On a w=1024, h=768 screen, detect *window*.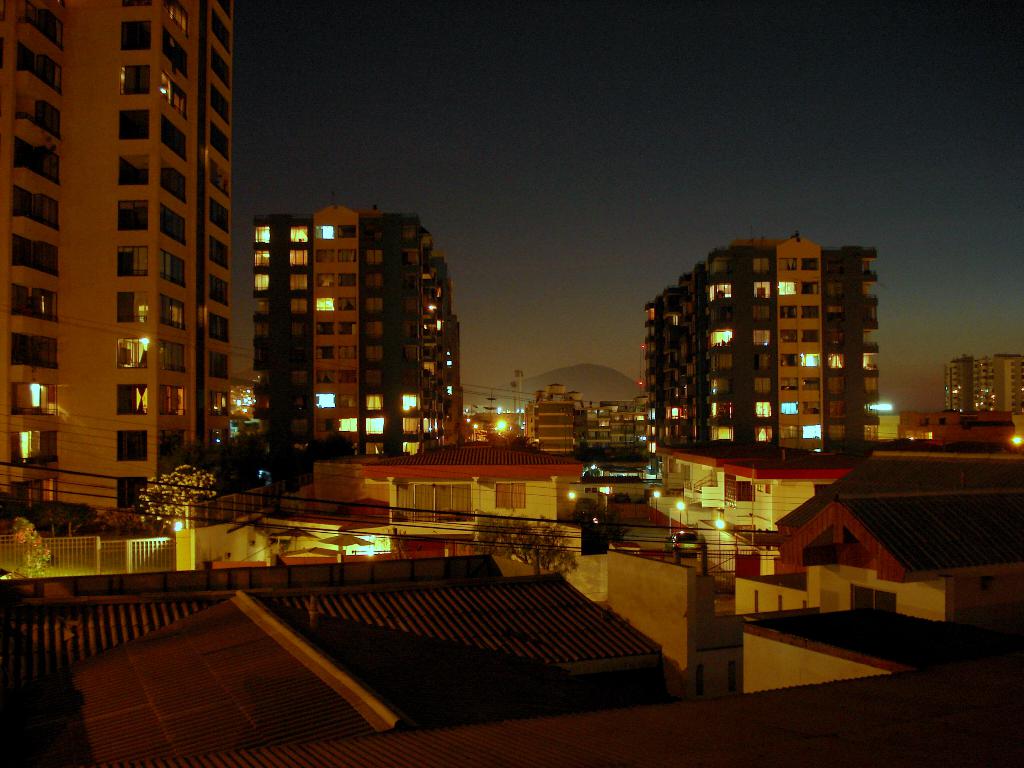
bbox(255, 226, 271, 246).
